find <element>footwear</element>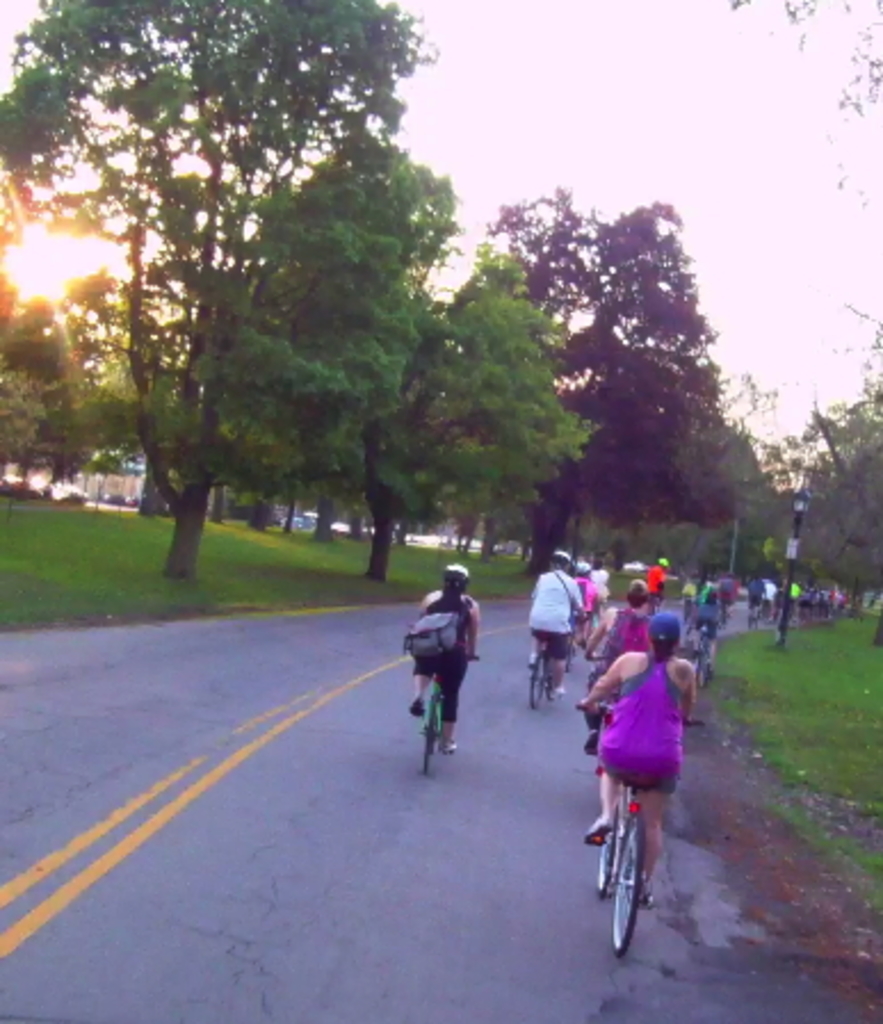
region(445, 739, 461, 748)
